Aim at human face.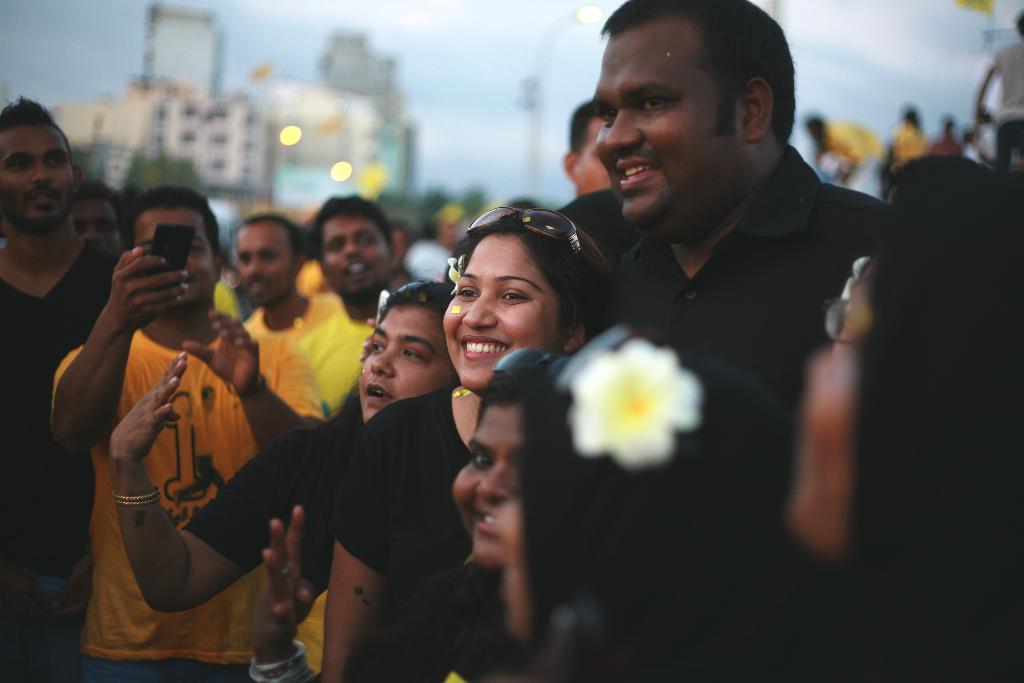
Aimed at box(360, 309, 456, 420).
